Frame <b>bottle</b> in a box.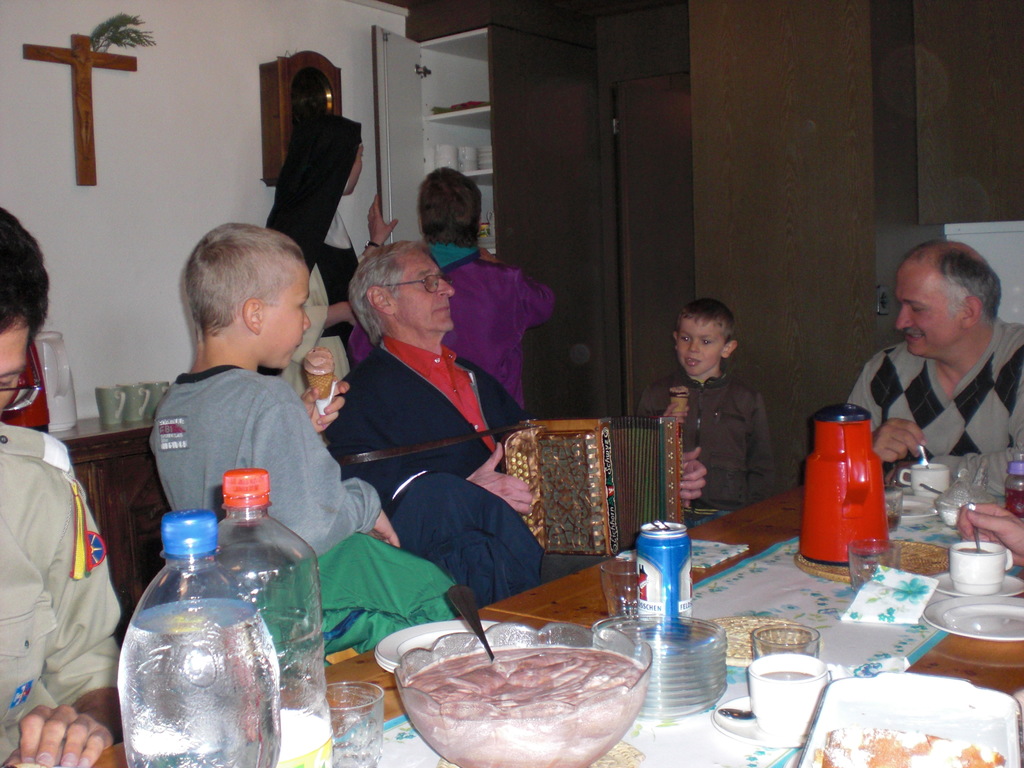
bbox=(122, 506, 289, 767).
